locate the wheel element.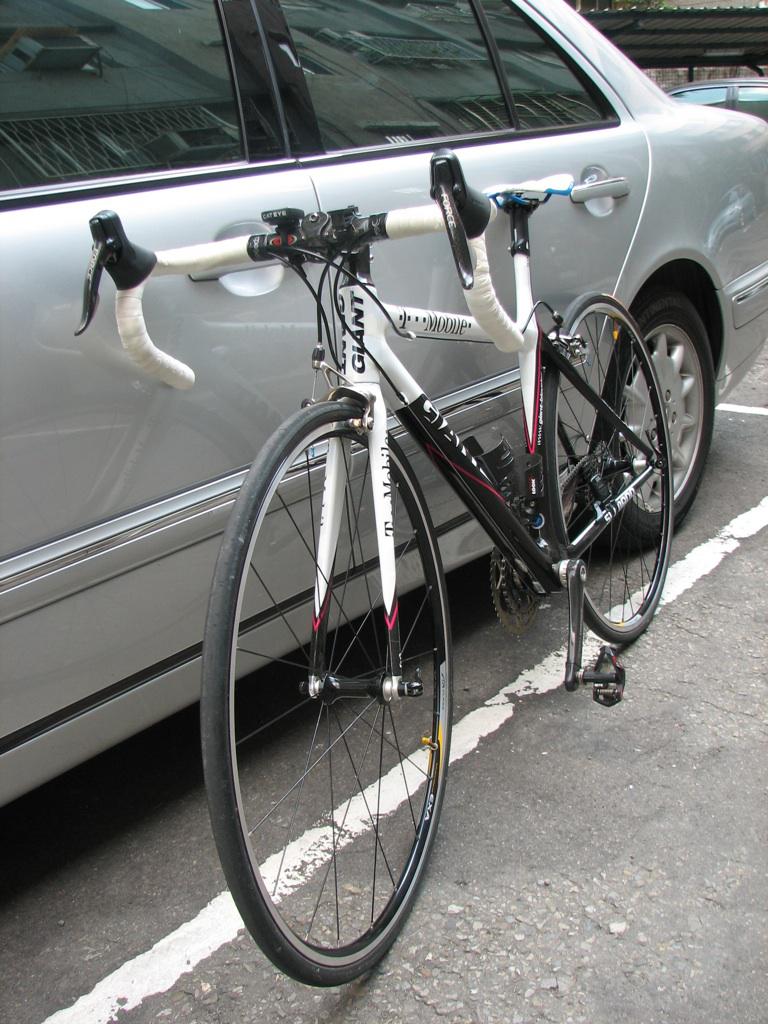
Element bbox: bbox=(199, 403, 456, 988).
